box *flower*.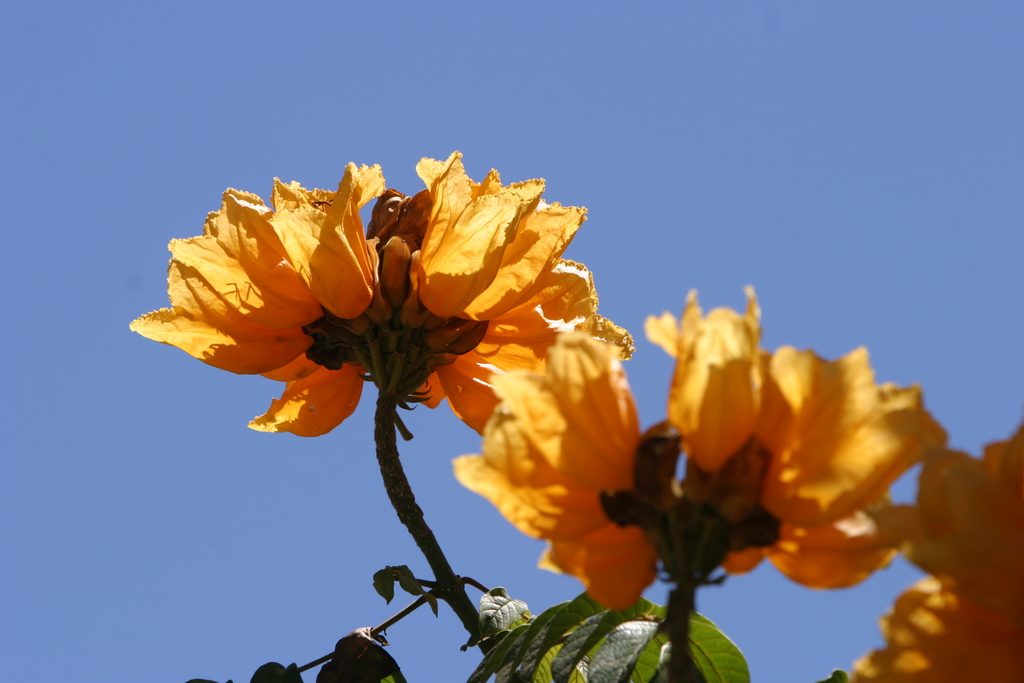
box=[452, 284, 954, 614].
